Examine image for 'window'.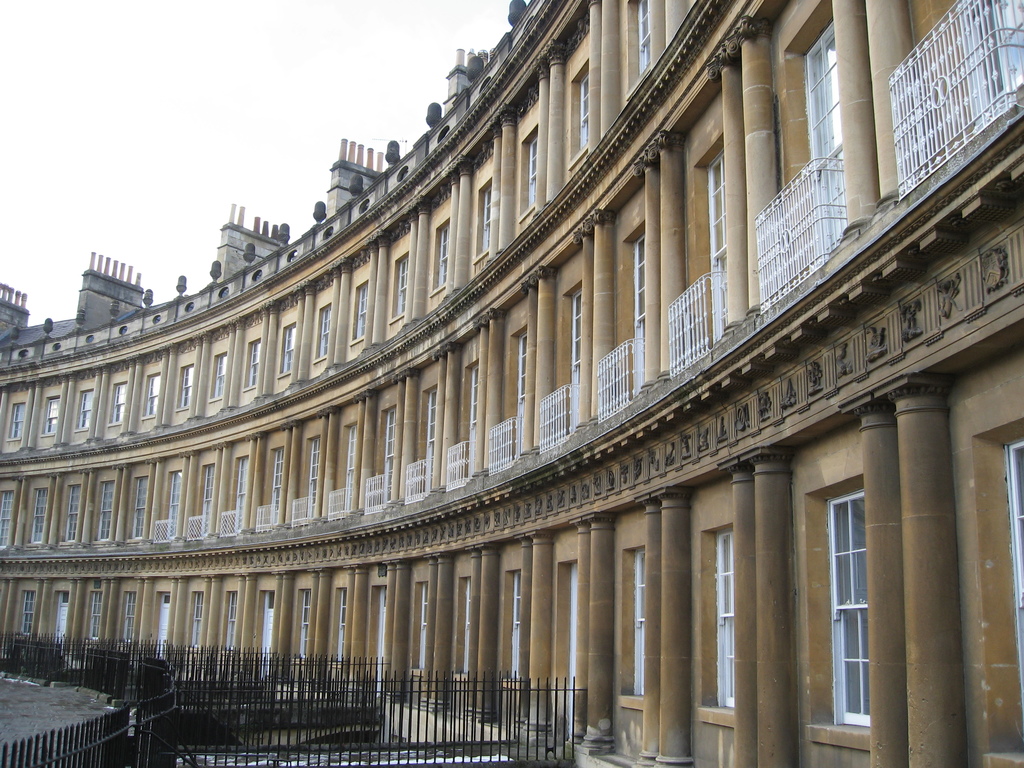
Examination result: {"left": 813, "top": 426, "right": 893, "bottom": 735}.
